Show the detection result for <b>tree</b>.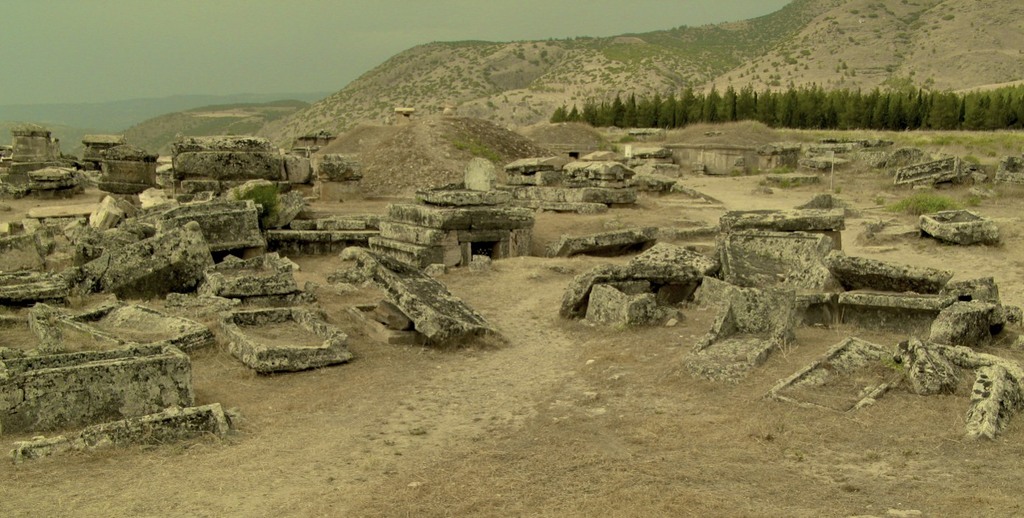
bbox=(656, 92, 680, 129).
